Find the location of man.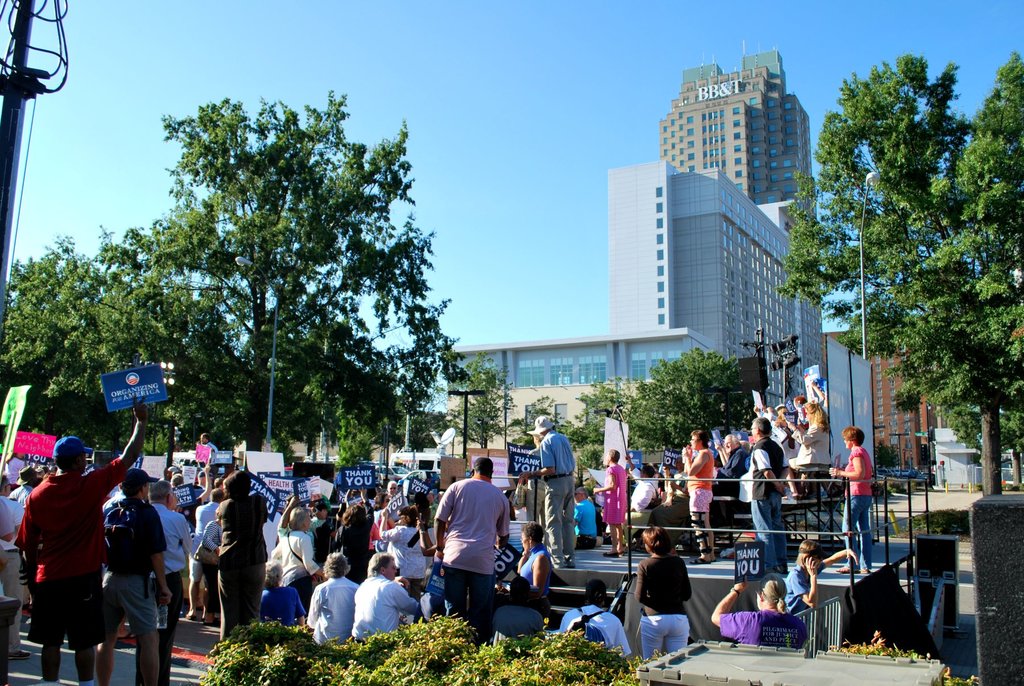
Location: (196, 432, 218, 453).
